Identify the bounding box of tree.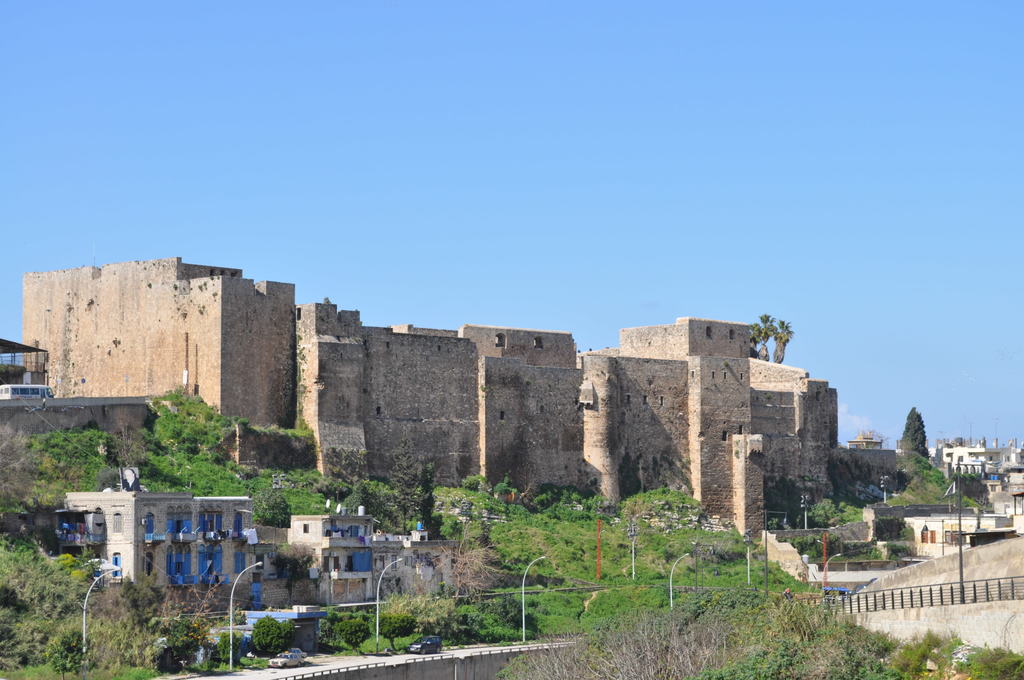
427, 518, 497, 603.
